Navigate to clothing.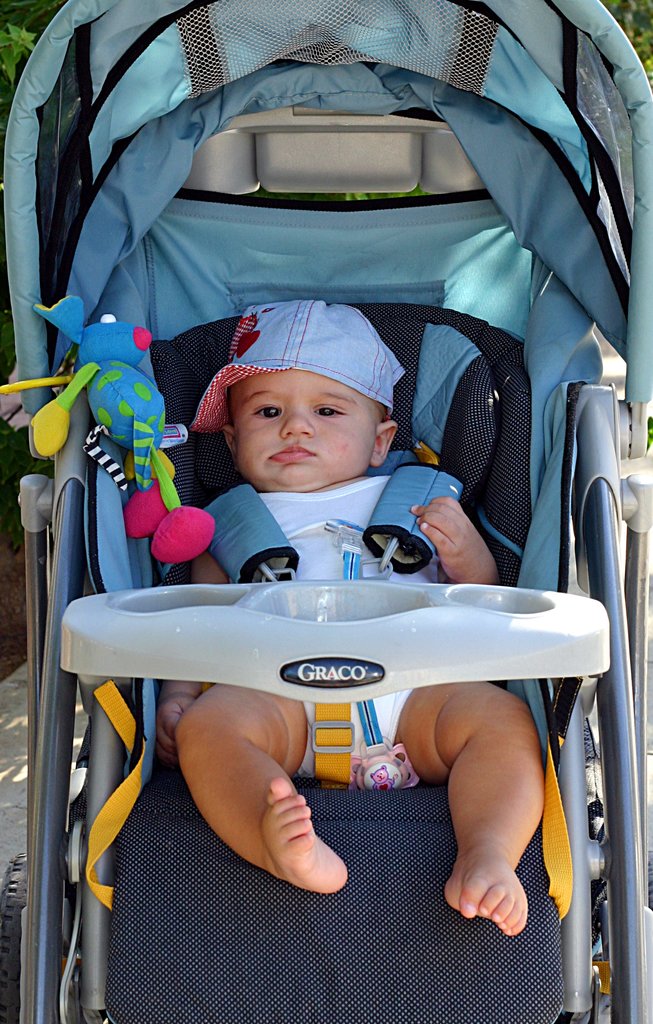
Navigation target: (181,299,409,440).
